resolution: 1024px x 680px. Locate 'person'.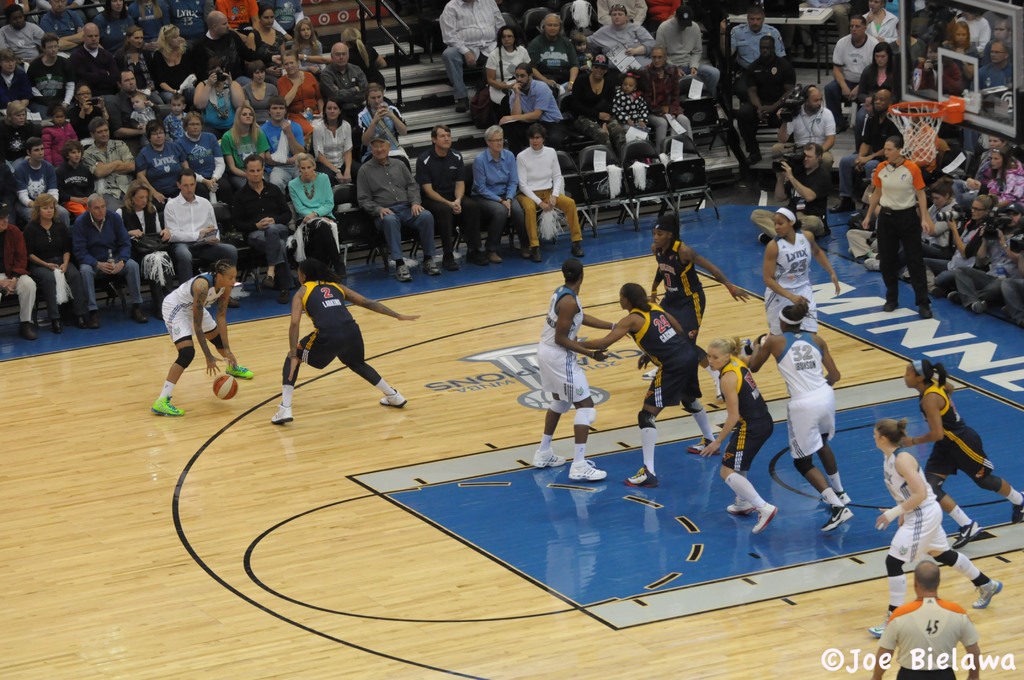
(x1=154, y1=223, x2=230, y2=431).
